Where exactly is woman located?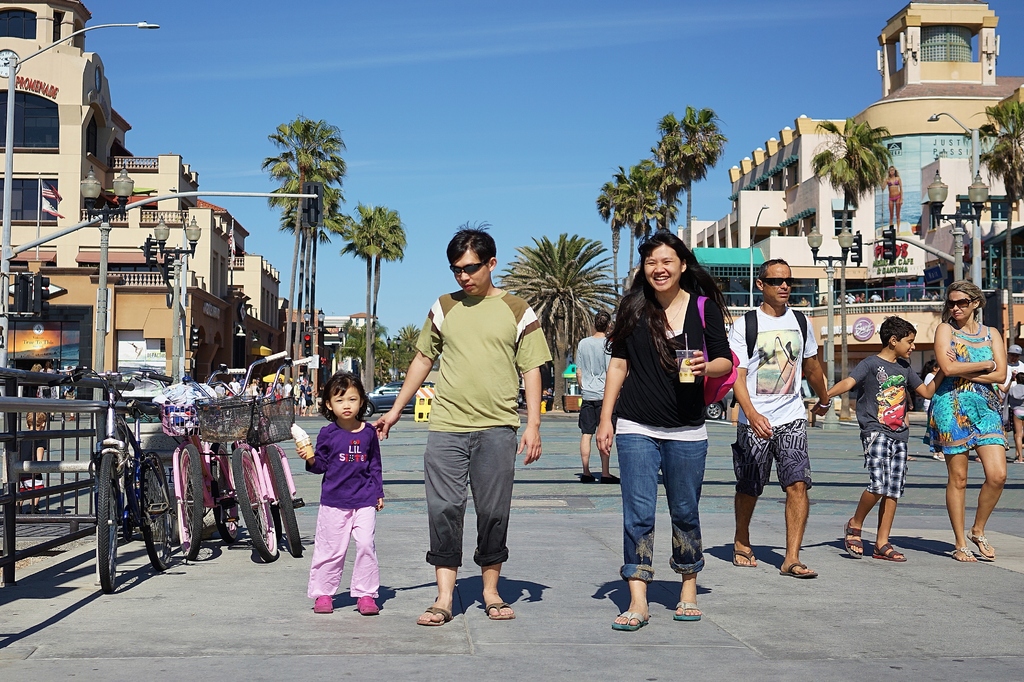
Its bounding box is select_region(920, 271, 1009, 560).
